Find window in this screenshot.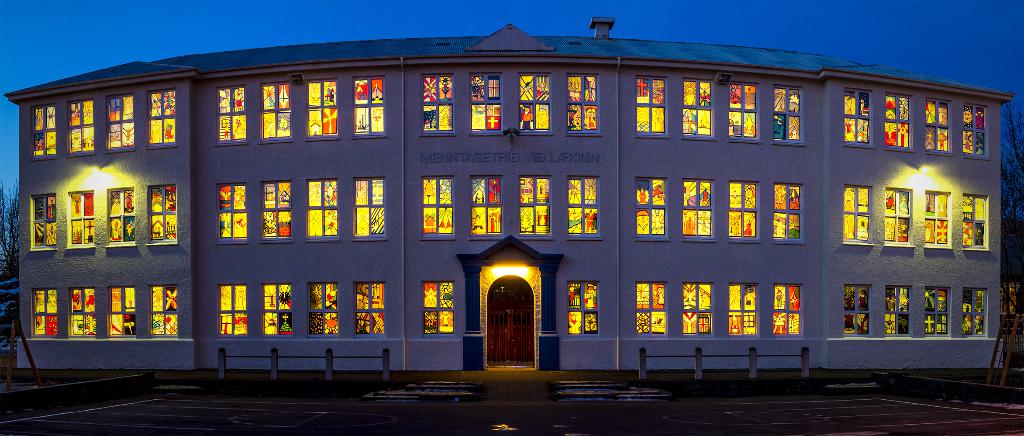
The bounding box for window is {"left": 962, "top": 104, "right": 991, "bottom": 162}.
